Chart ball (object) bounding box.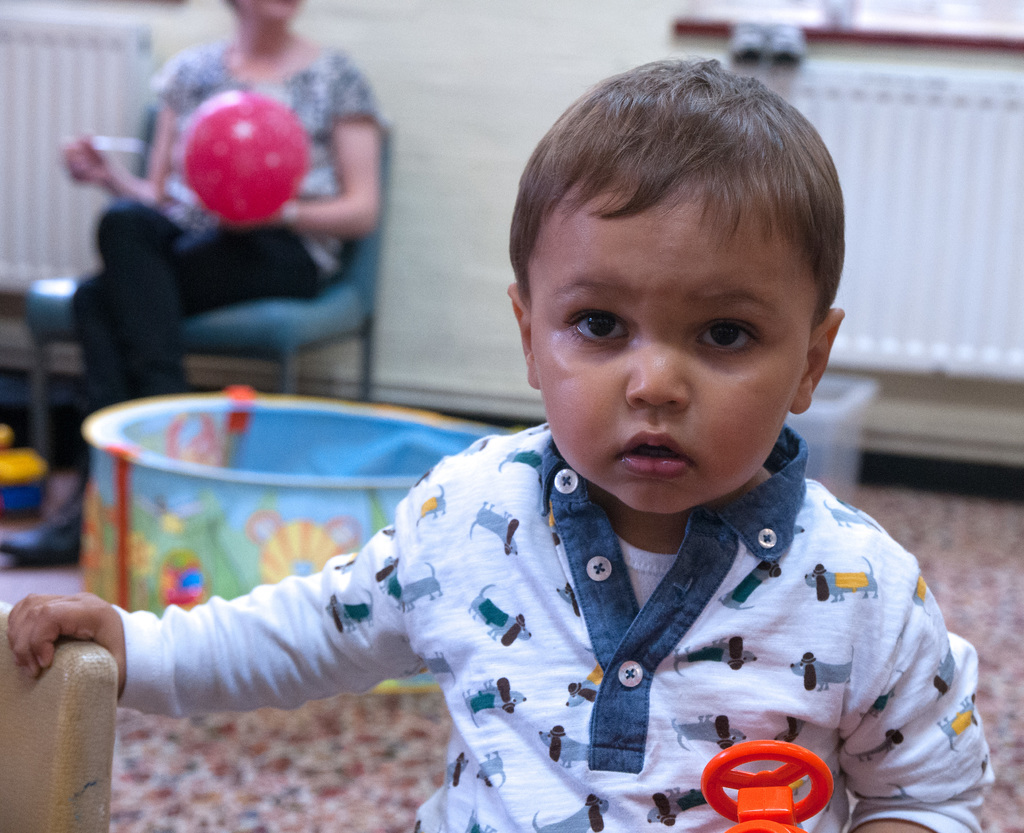
Charted: select_region(178, 92, 308, 230).
